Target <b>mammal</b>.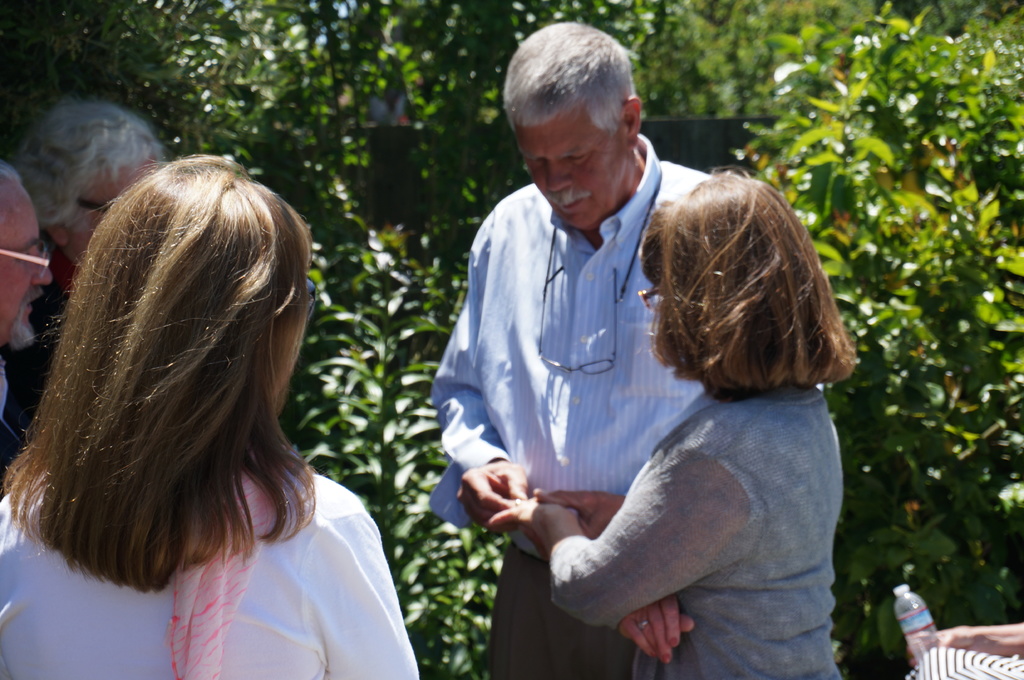
Target region: bbox(0, 162, 54, 487).
